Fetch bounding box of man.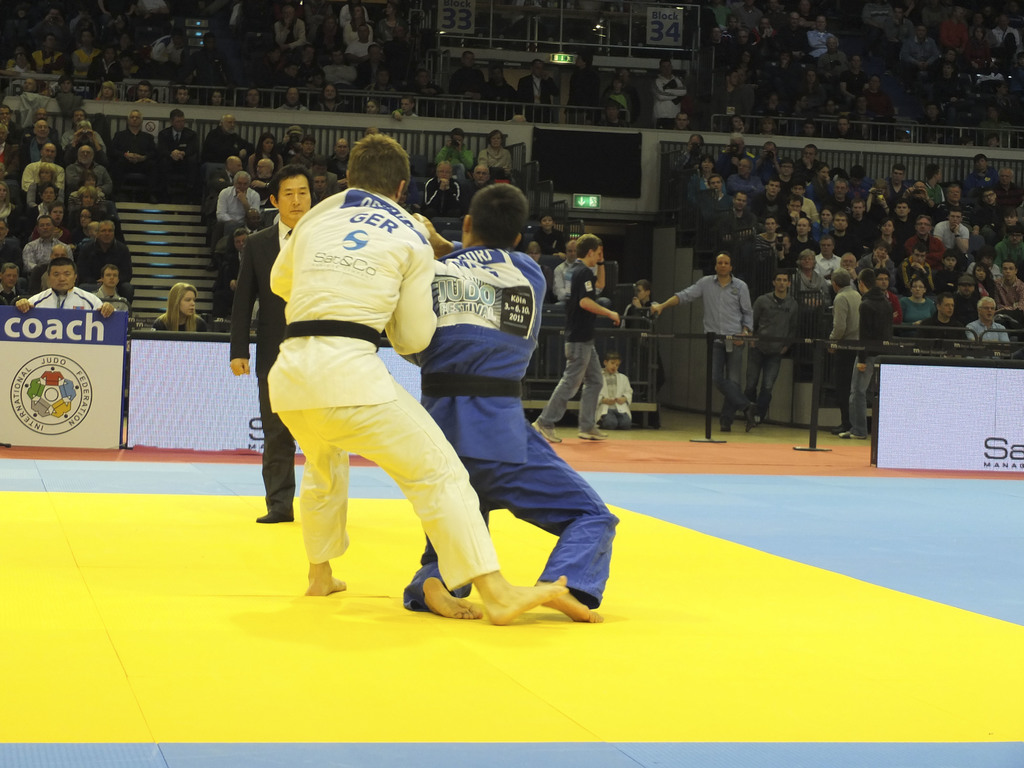
Bbox: (81, 223, 140, 277).
